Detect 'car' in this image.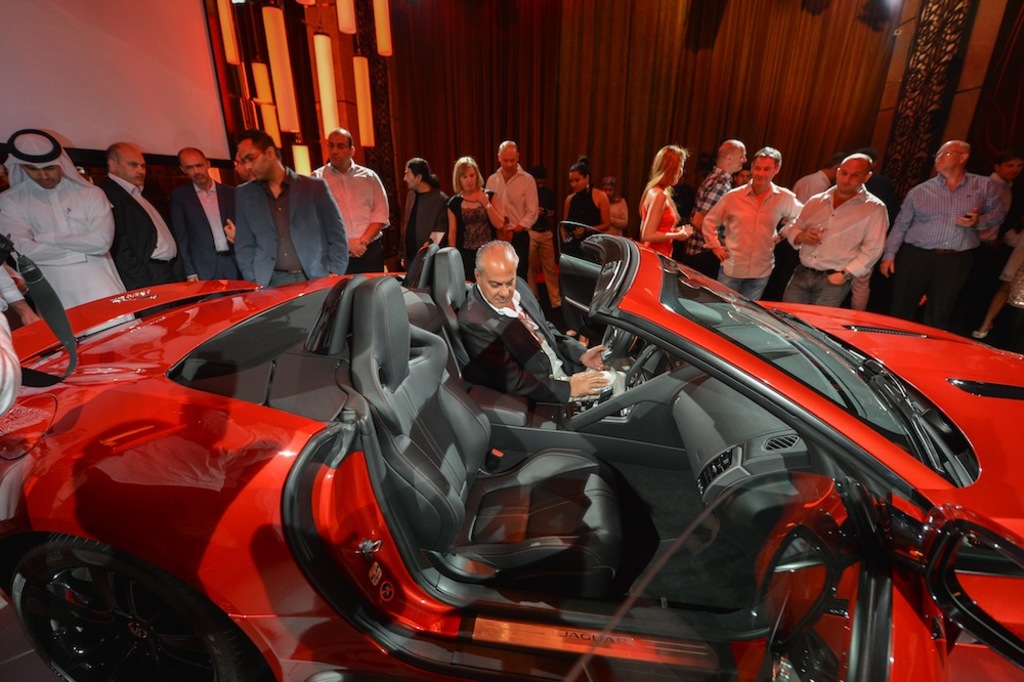
Detection: Rect(0, 222, 1023, 681).
